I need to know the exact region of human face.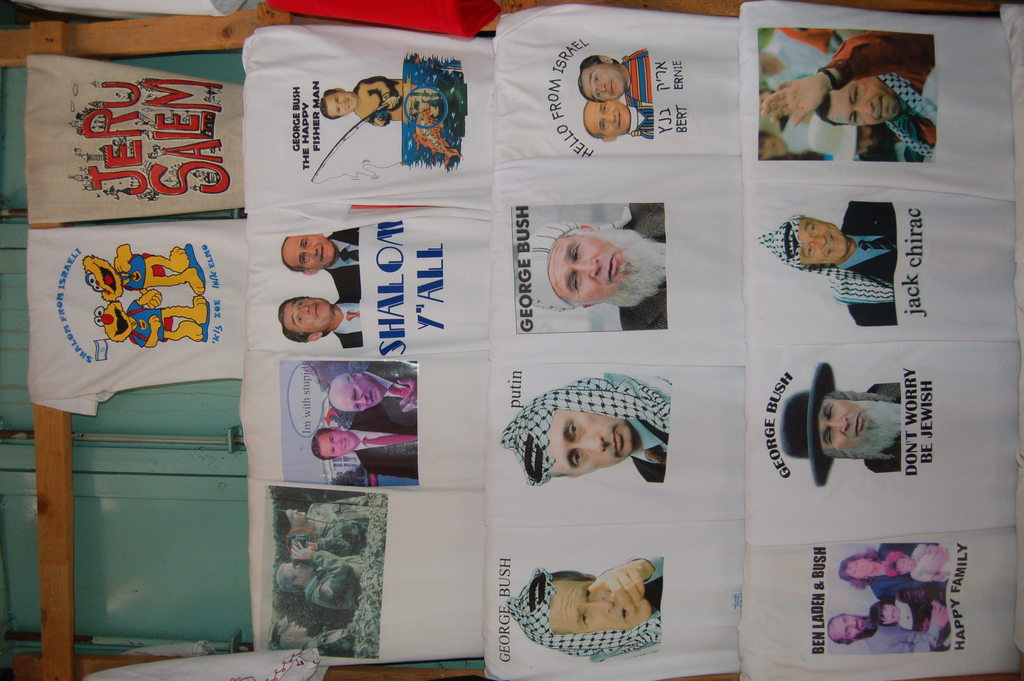
Region: Rect(324, 94, 359, 116).
